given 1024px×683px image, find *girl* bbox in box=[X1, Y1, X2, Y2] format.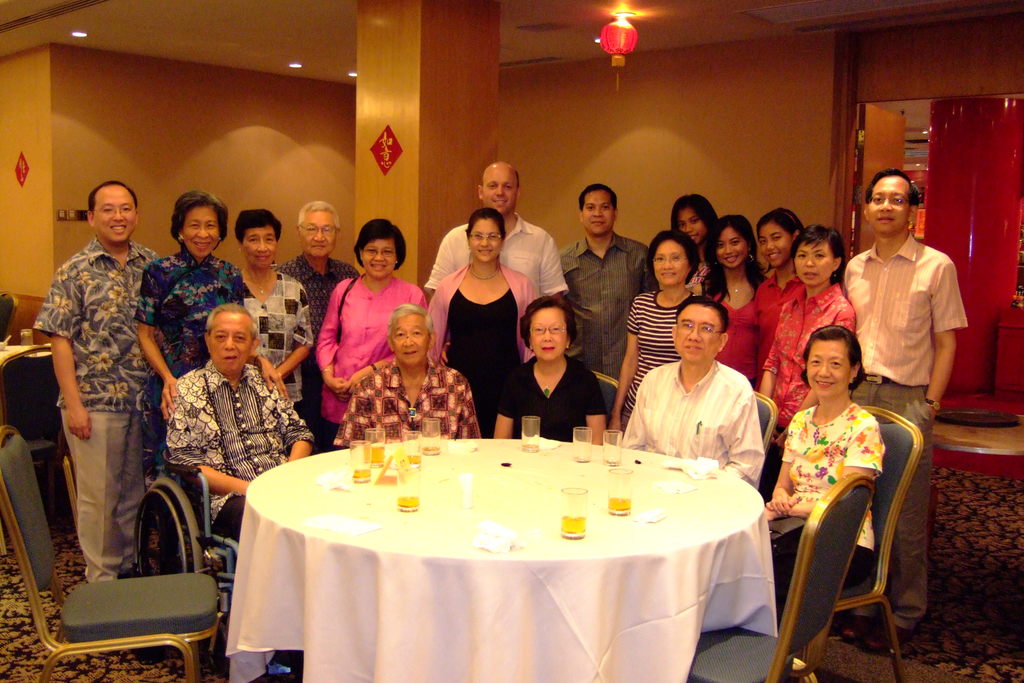
box=[754, 206, 813, 383].
